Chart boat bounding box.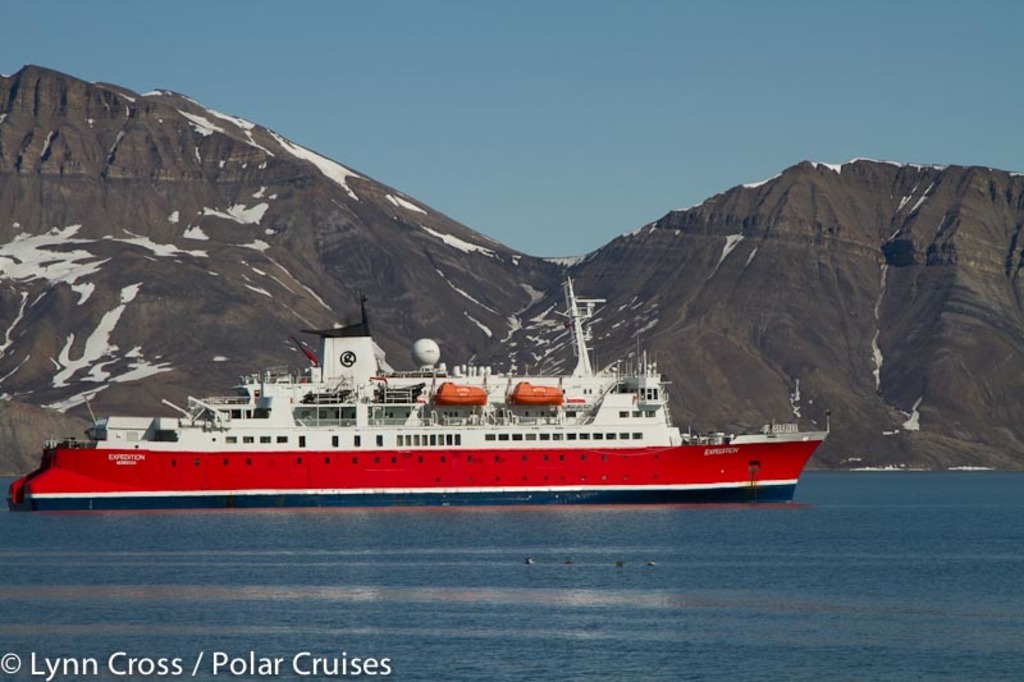
Charted: [x1=36, y1=273, x2=797, y2=508].
